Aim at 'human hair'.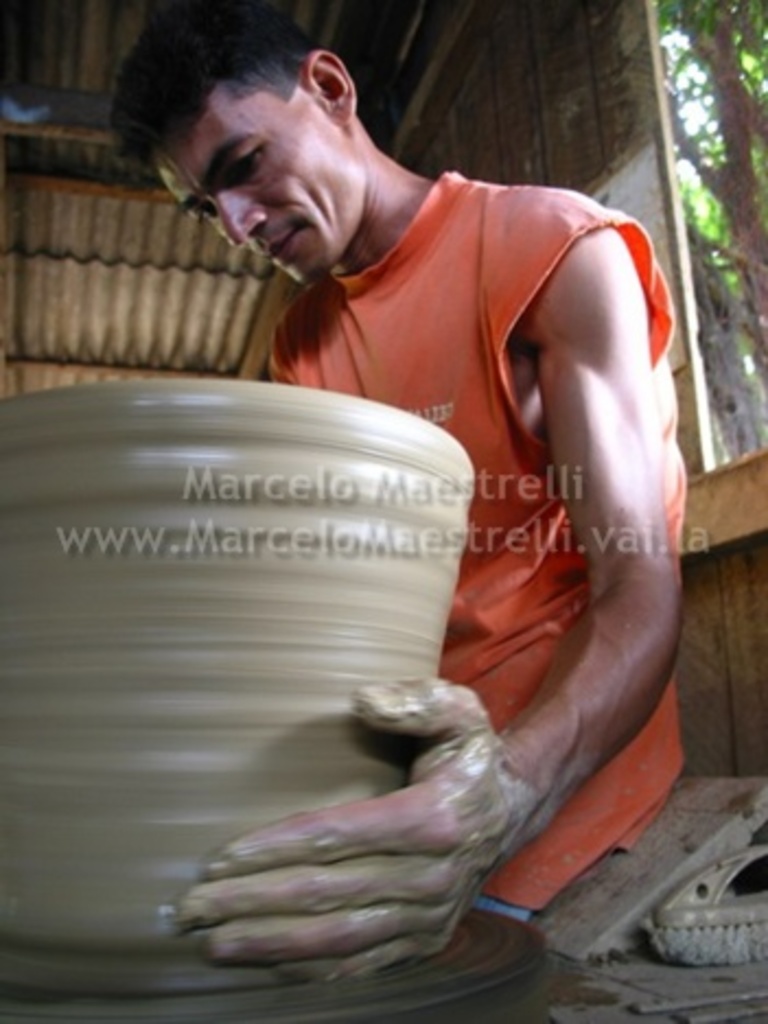
Aimed at box(101, 13, 354, 158).
